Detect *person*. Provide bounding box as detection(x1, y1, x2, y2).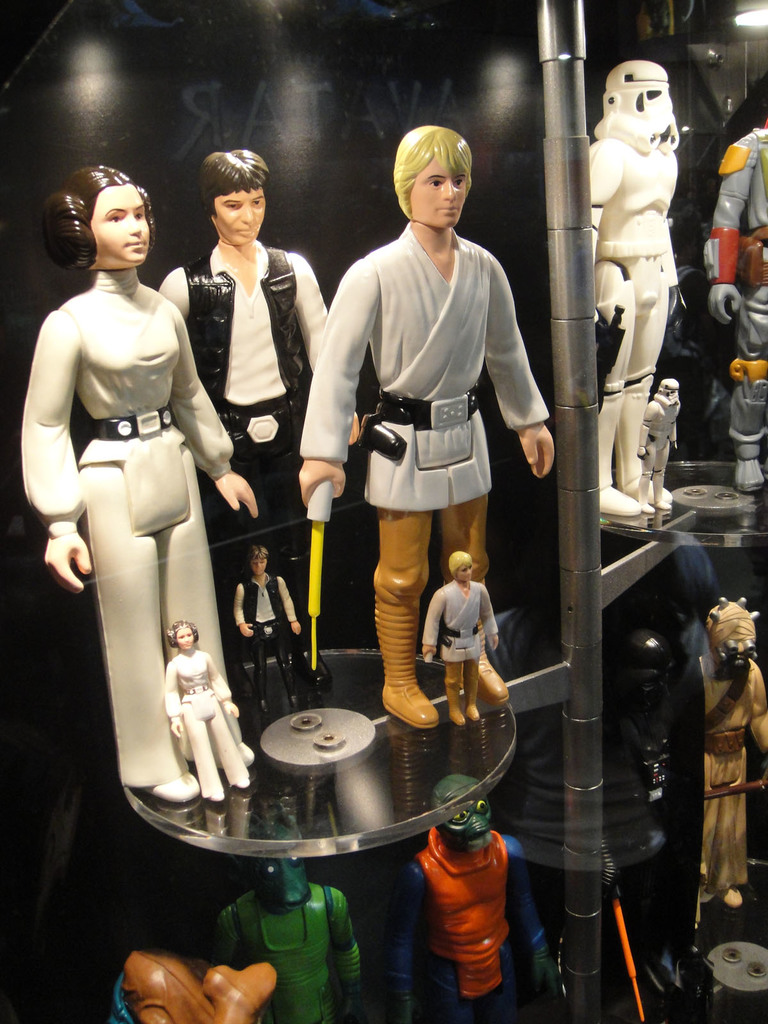
detection(216, 803, 366, 1023).
